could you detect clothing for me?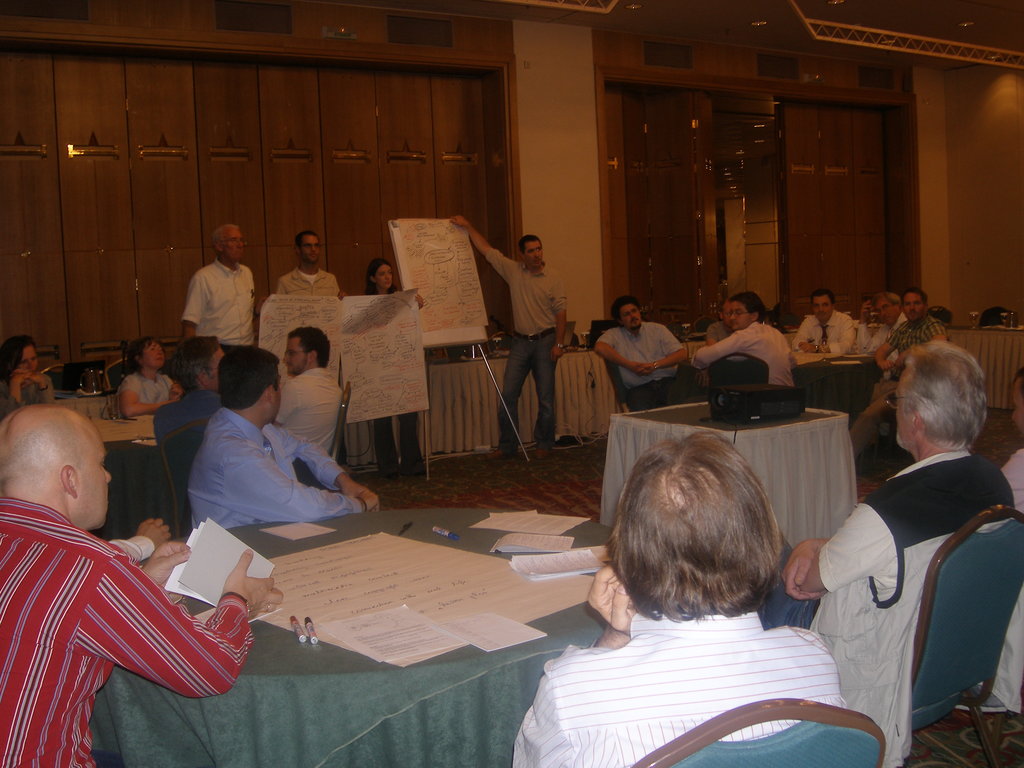
Detection result: bbox=[10, 482, 243, 748].
